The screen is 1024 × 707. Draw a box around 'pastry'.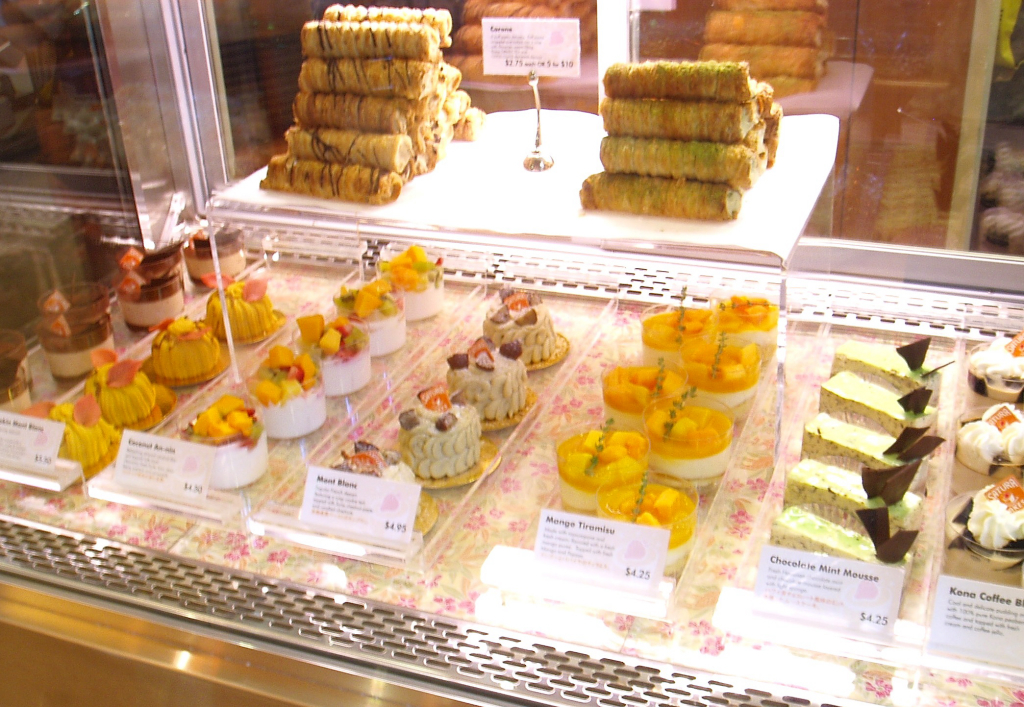
[825, 331, 941, 406].
